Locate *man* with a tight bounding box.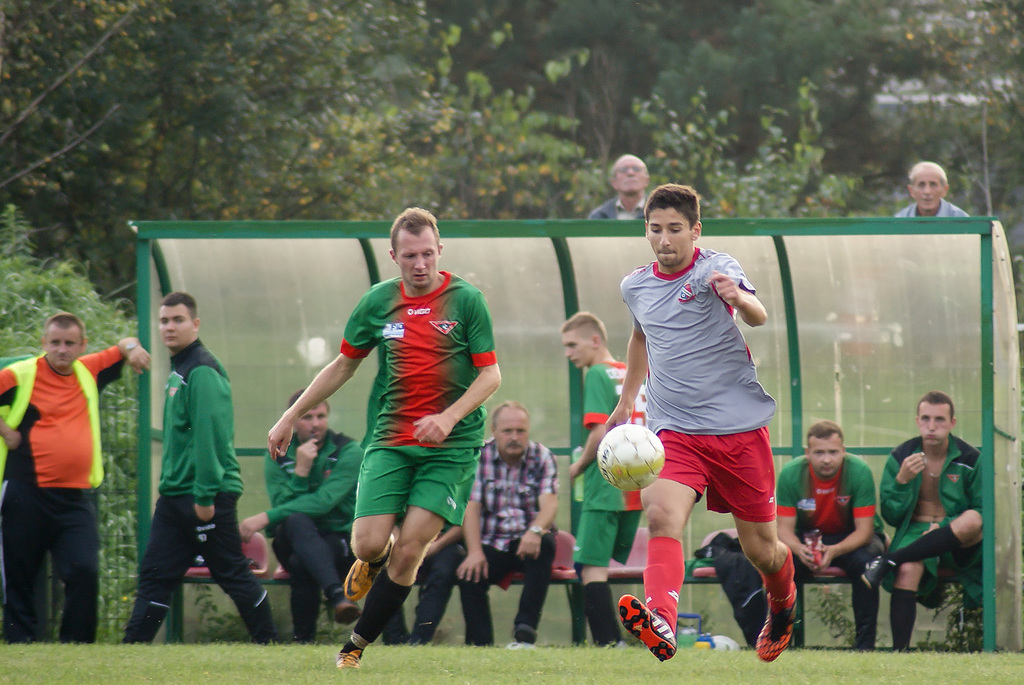
456:400:556:651.
